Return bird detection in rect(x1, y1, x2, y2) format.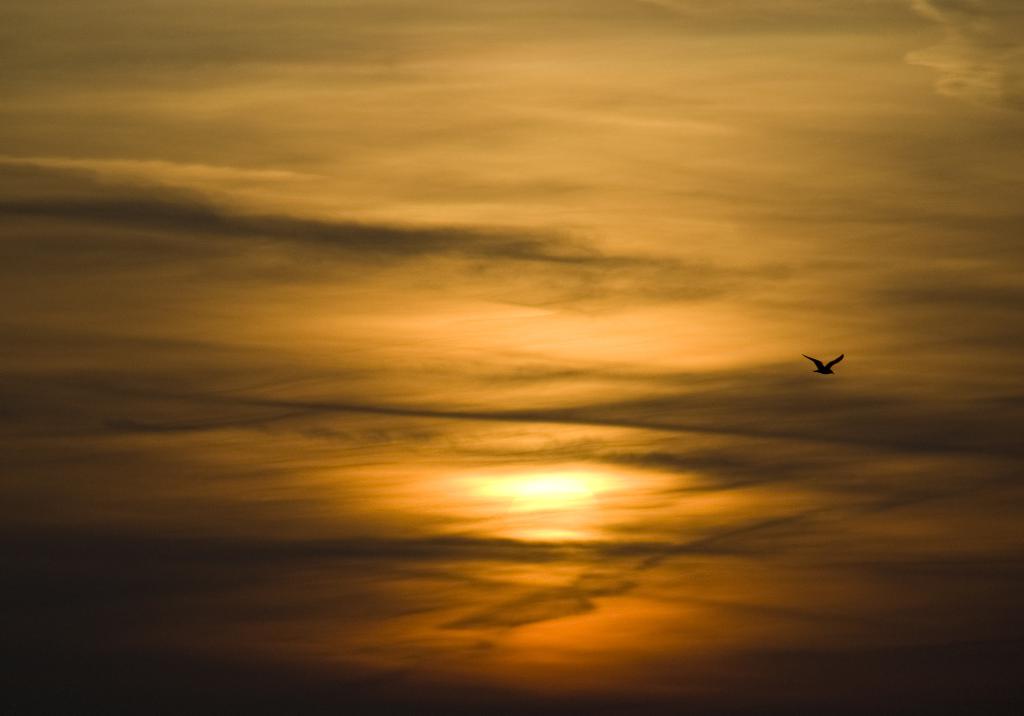
rect(801, 344, 863, 392).
